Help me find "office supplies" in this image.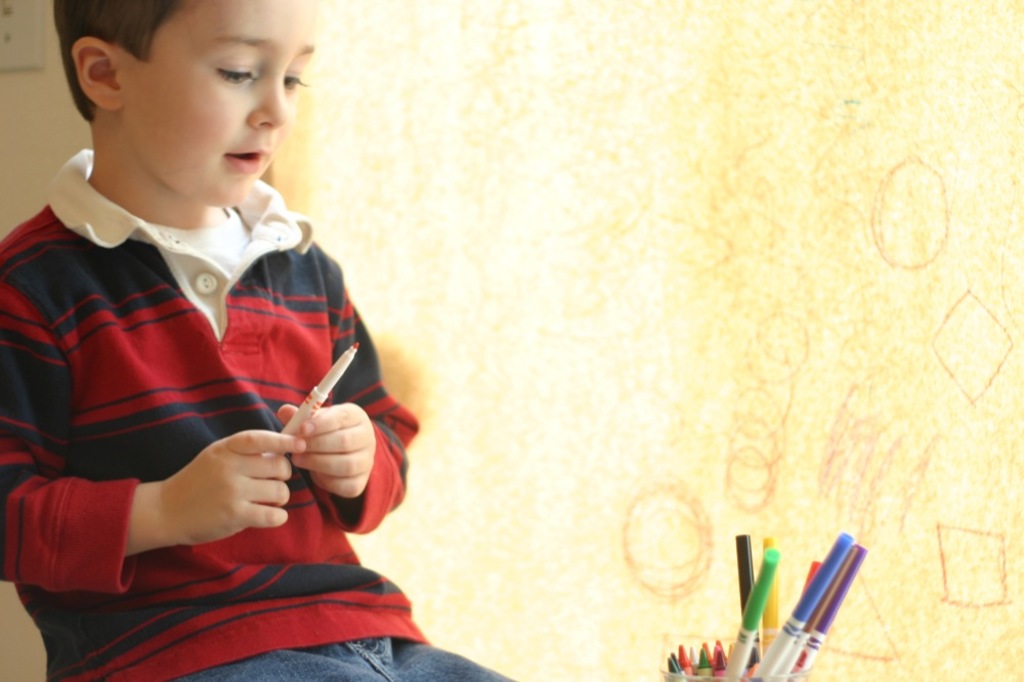
Found it: 665 643 732 679.
